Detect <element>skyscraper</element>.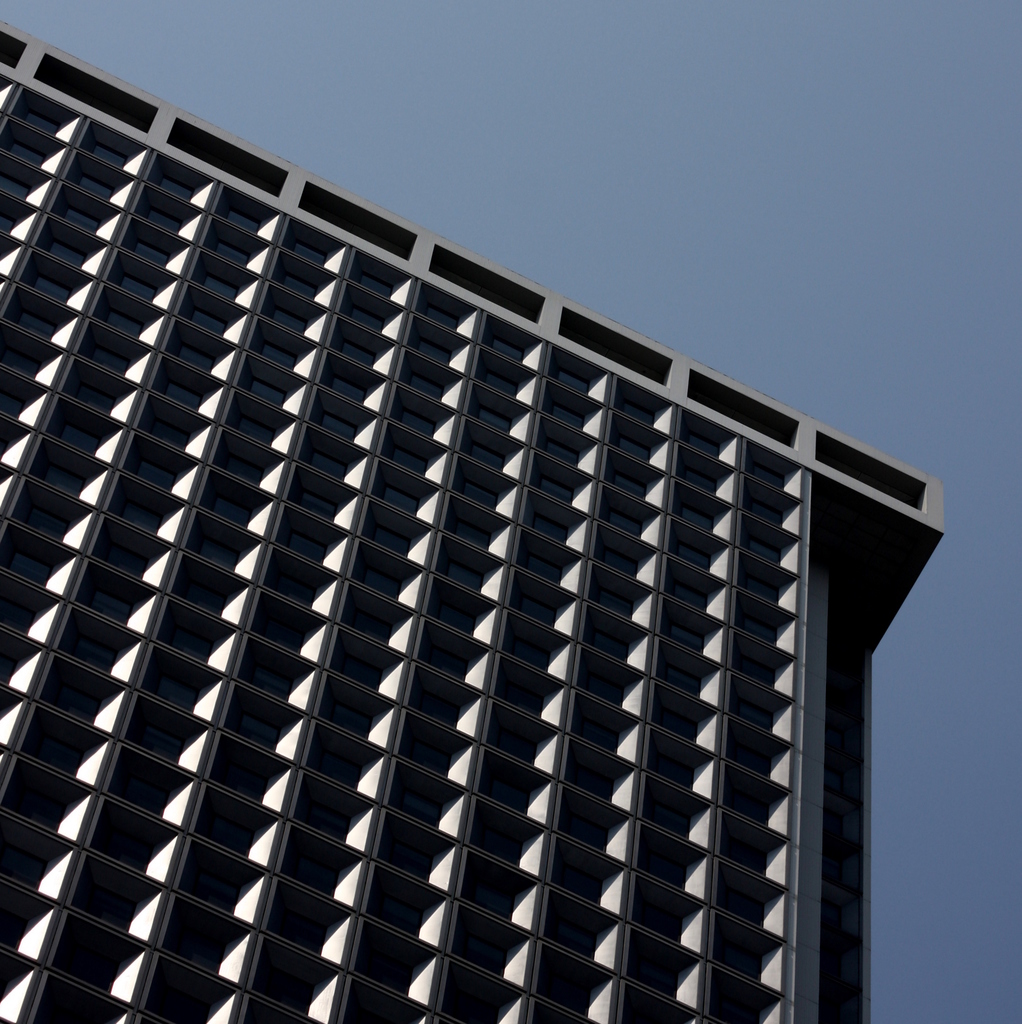
Detected at 5:77:987:1023.
